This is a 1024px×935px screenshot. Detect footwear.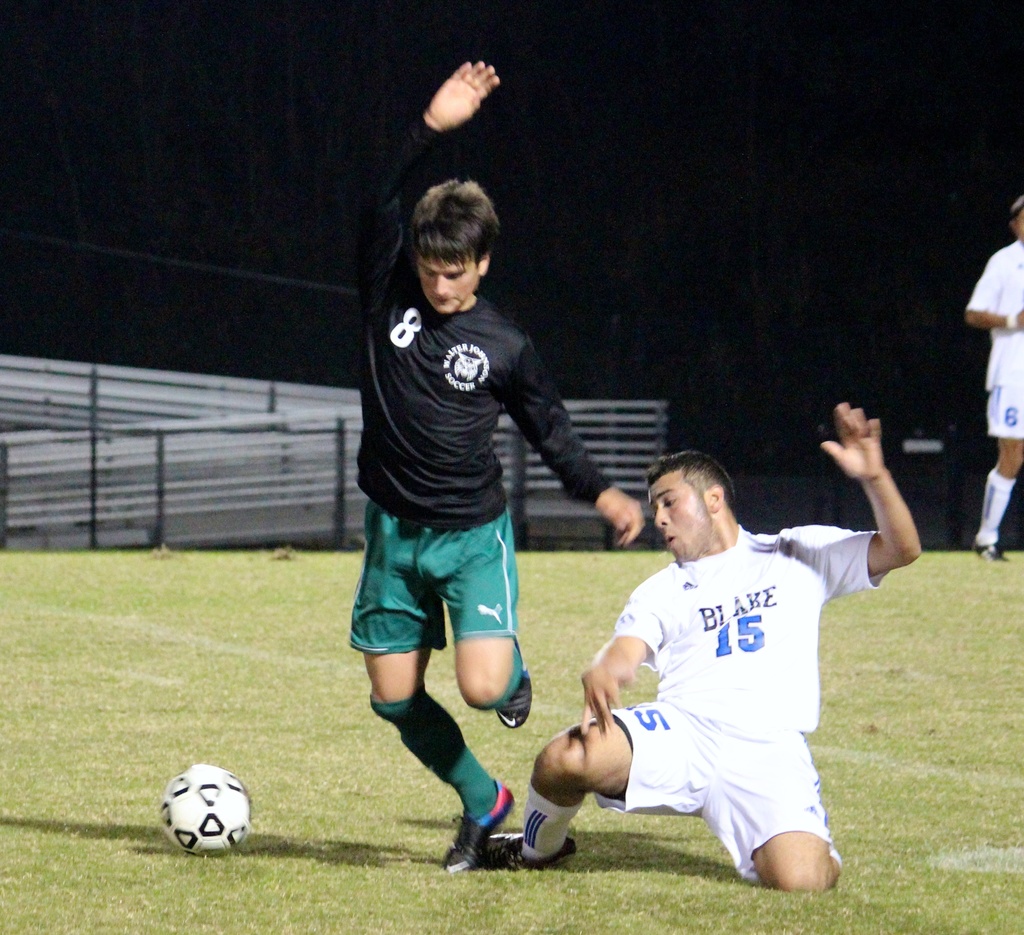
BBox(436, 779, 530, 883).
